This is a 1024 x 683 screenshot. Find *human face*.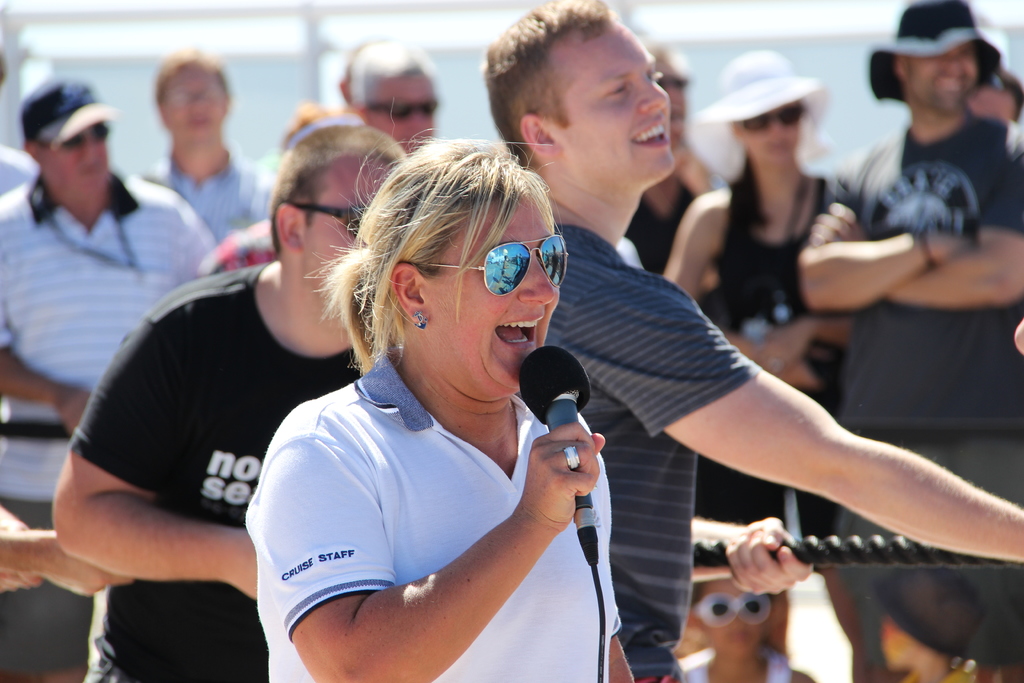
Bounding box: l=158, t=63, r=230, b=149.
